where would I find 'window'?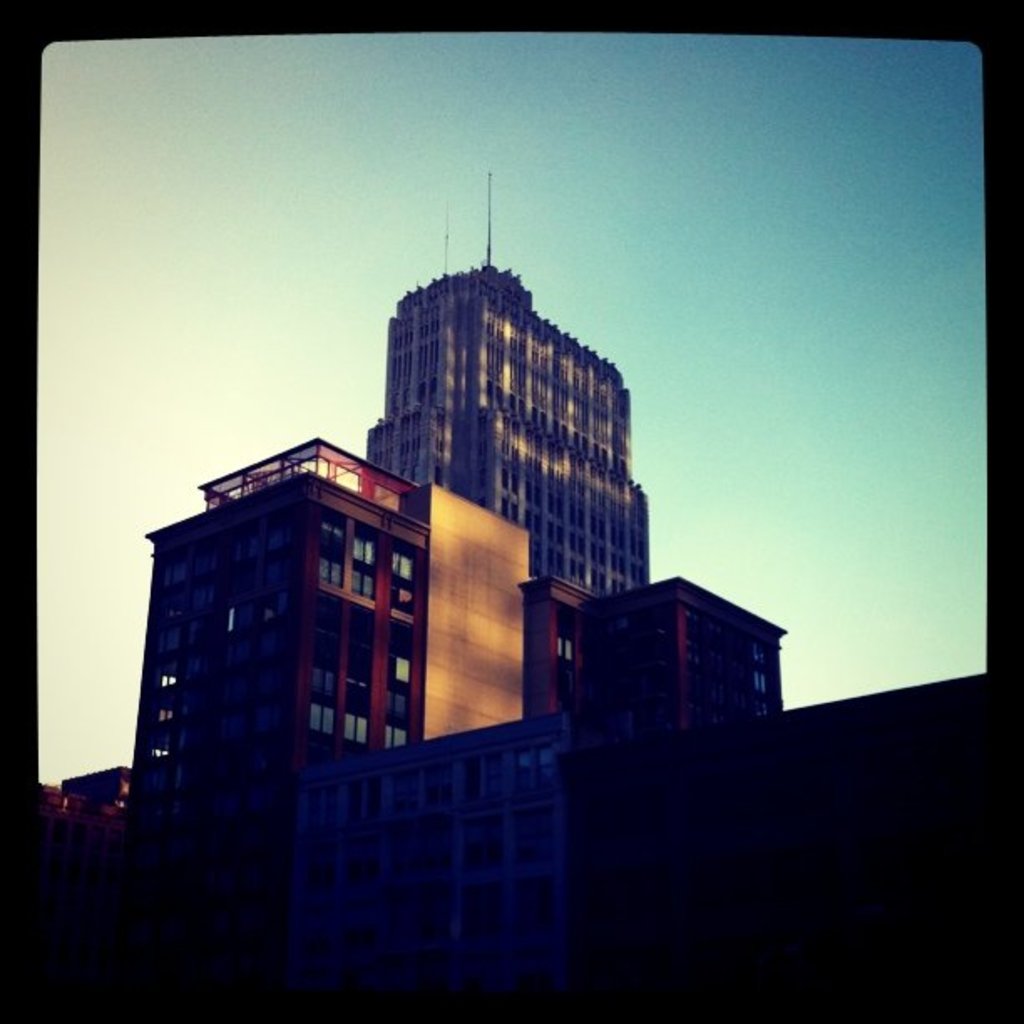
At locate(202, 643, 221, 664).
